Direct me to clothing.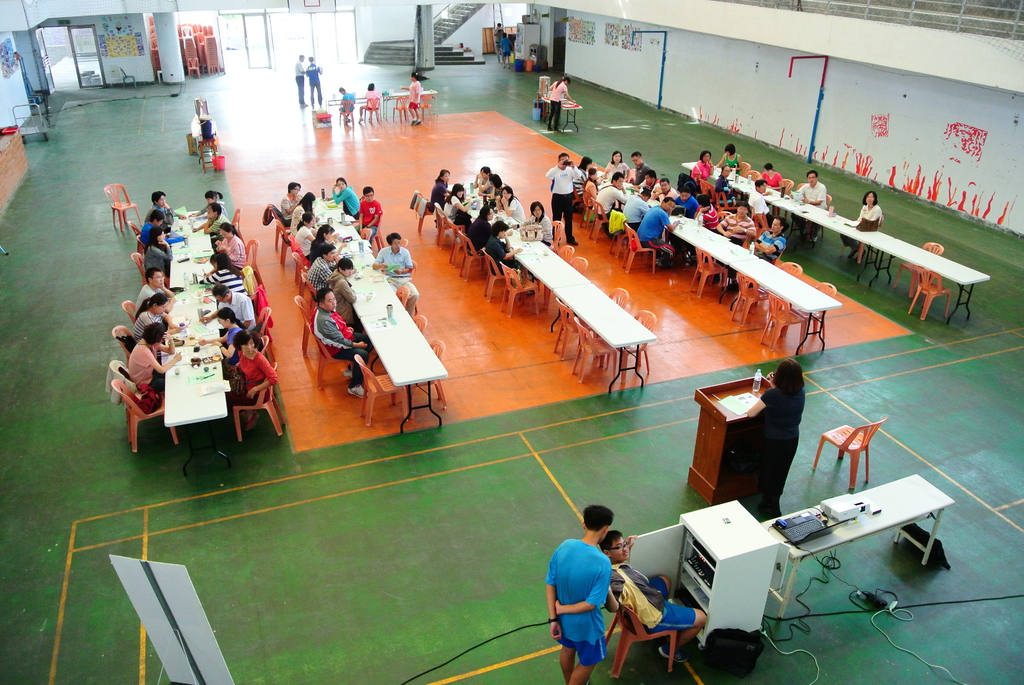
Direction: Rect(340, 91, 356, 111).
